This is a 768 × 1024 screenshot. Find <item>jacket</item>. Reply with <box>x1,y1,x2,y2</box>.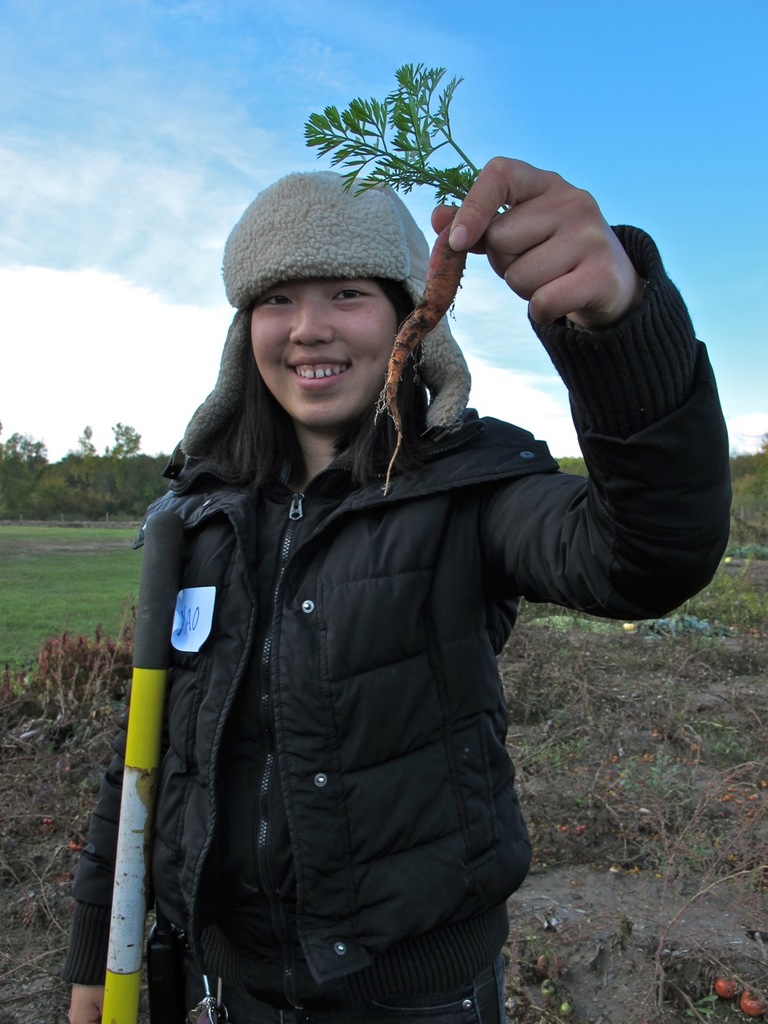
<box>126,179,684,1023</box>.
